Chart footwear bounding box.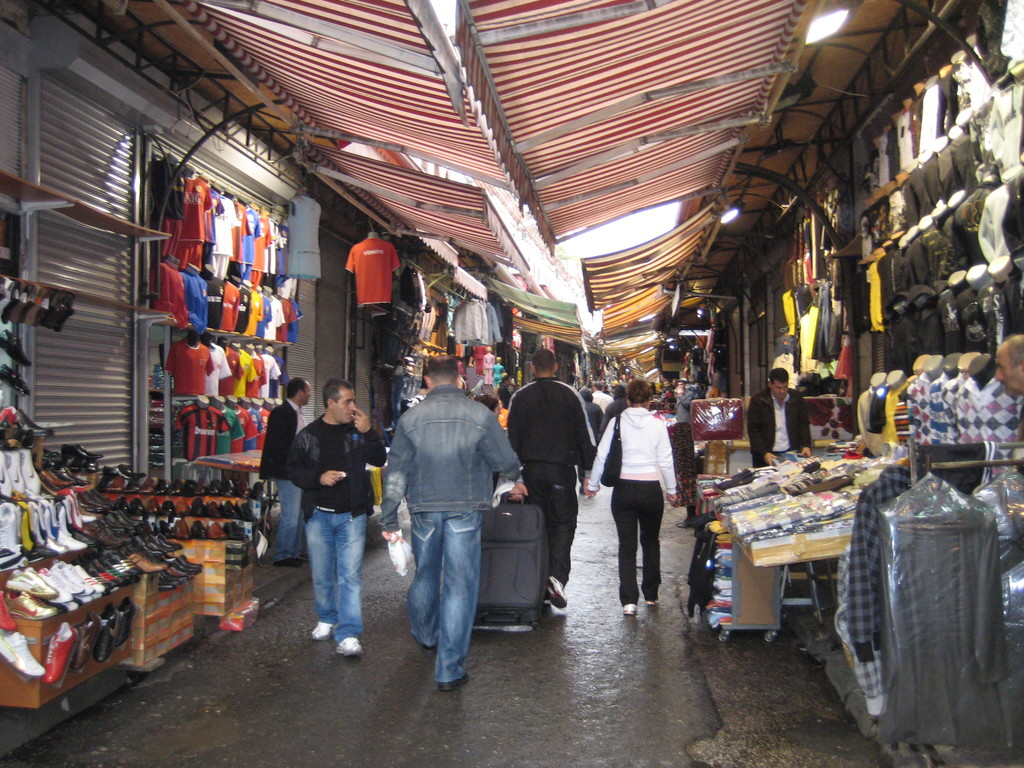
Charted: BBox(342, 635, 364, 656).
